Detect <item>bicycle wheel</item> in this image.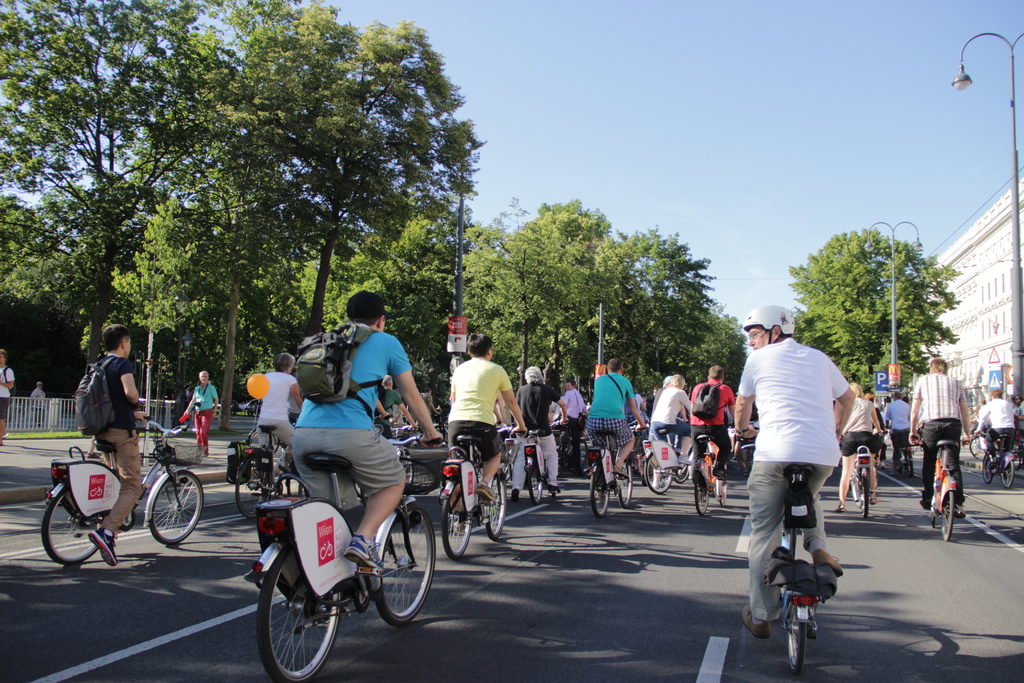
Detection: 784/592/806/675.
